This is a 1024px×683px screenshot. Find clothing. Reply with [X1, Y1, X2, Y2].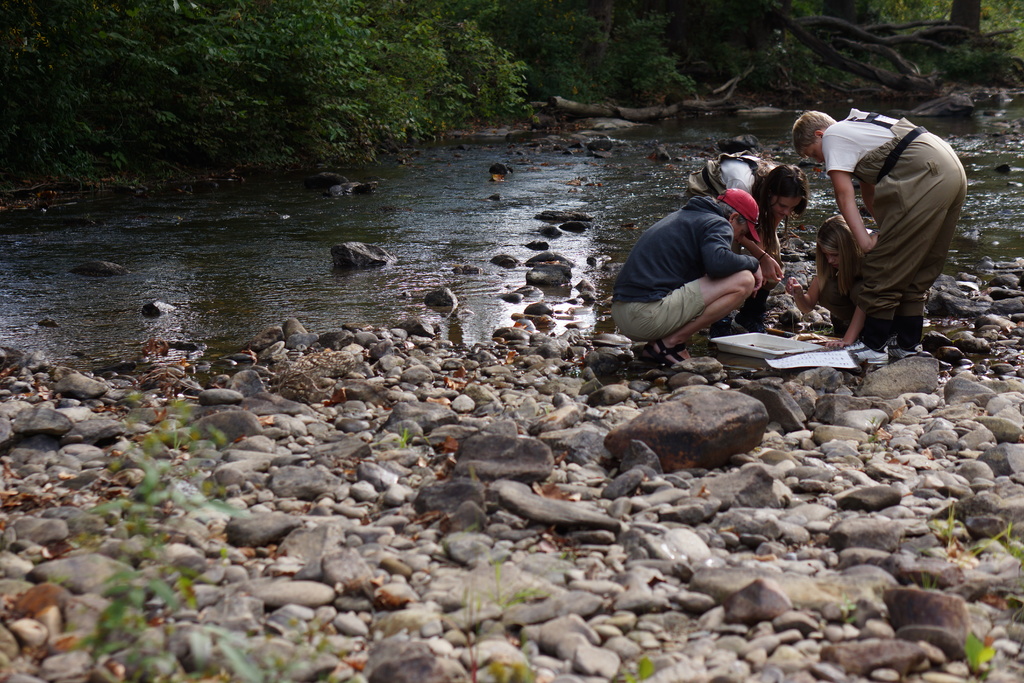
[685, 156, 798, 255].
